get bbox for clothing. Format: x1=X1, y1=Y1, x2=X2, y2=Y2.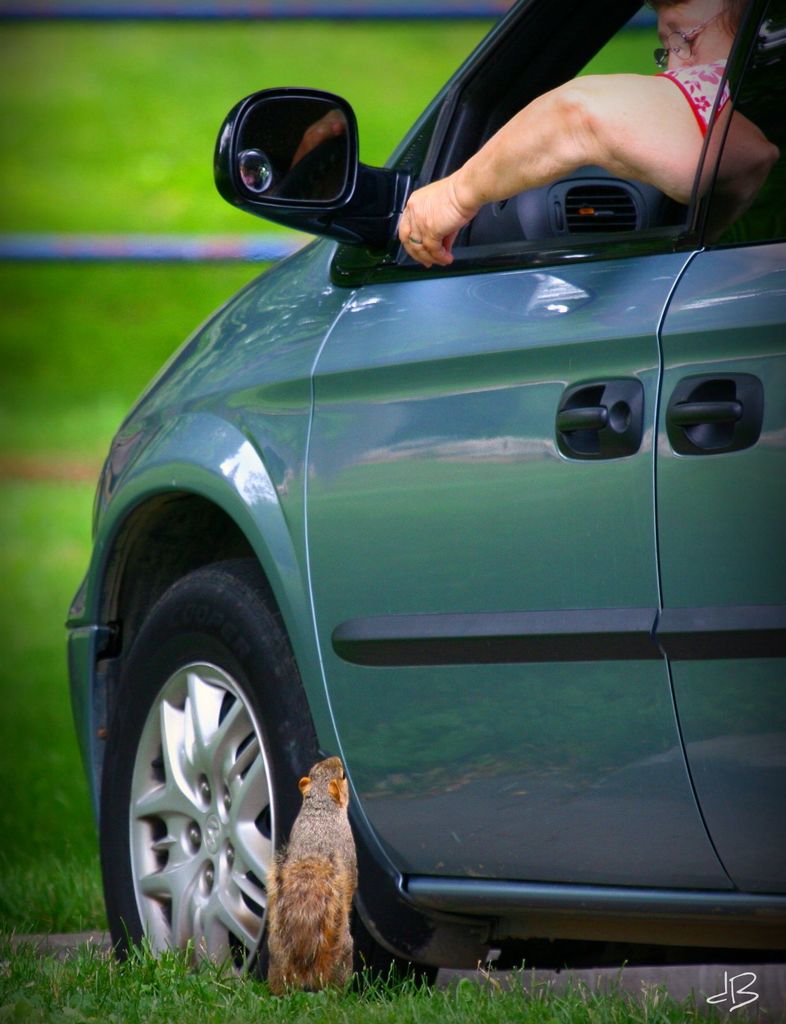
x1=659, y1=54, x2=733, y2=161.
